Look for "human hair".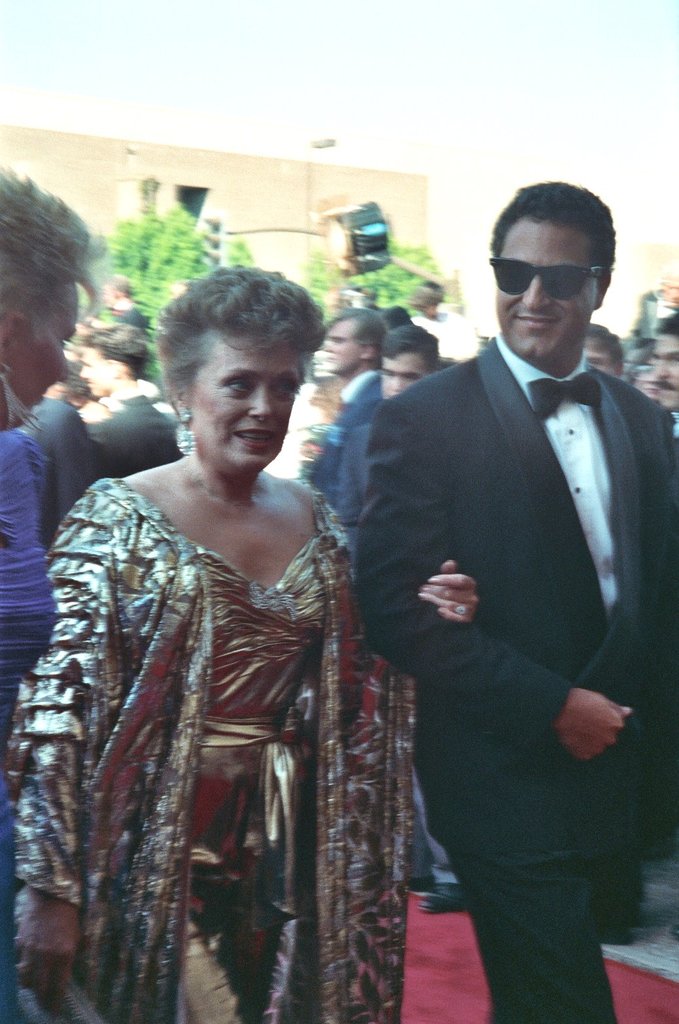
Found: [x1=321, y1=304, x2=390, y2=365].
